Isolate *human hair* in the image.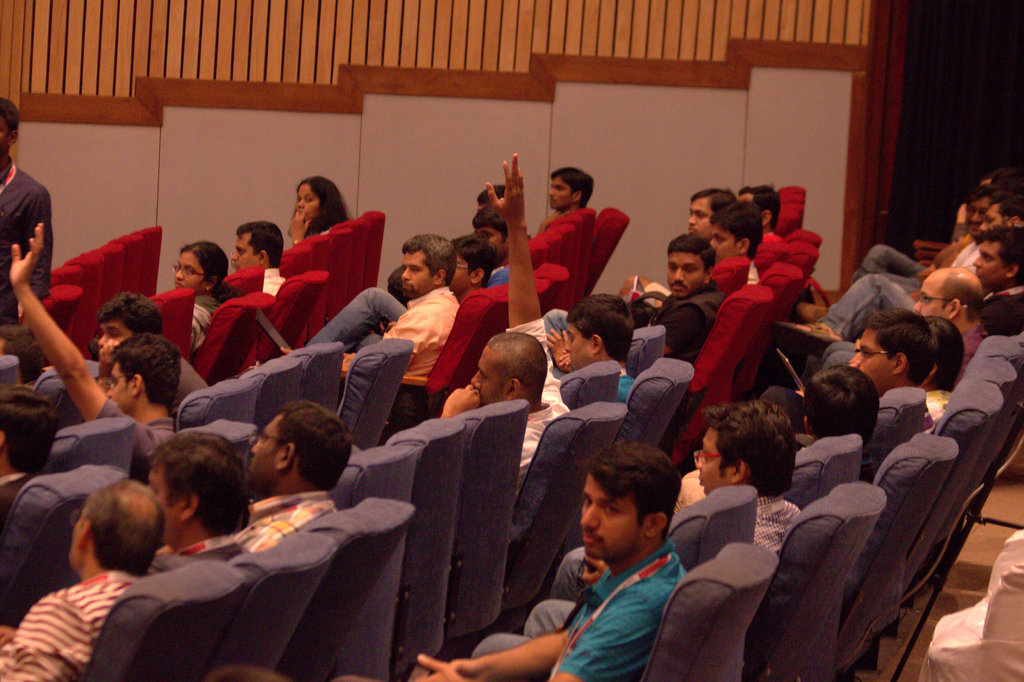
Isolated region: bbox=(239, 406, 334, 502).
